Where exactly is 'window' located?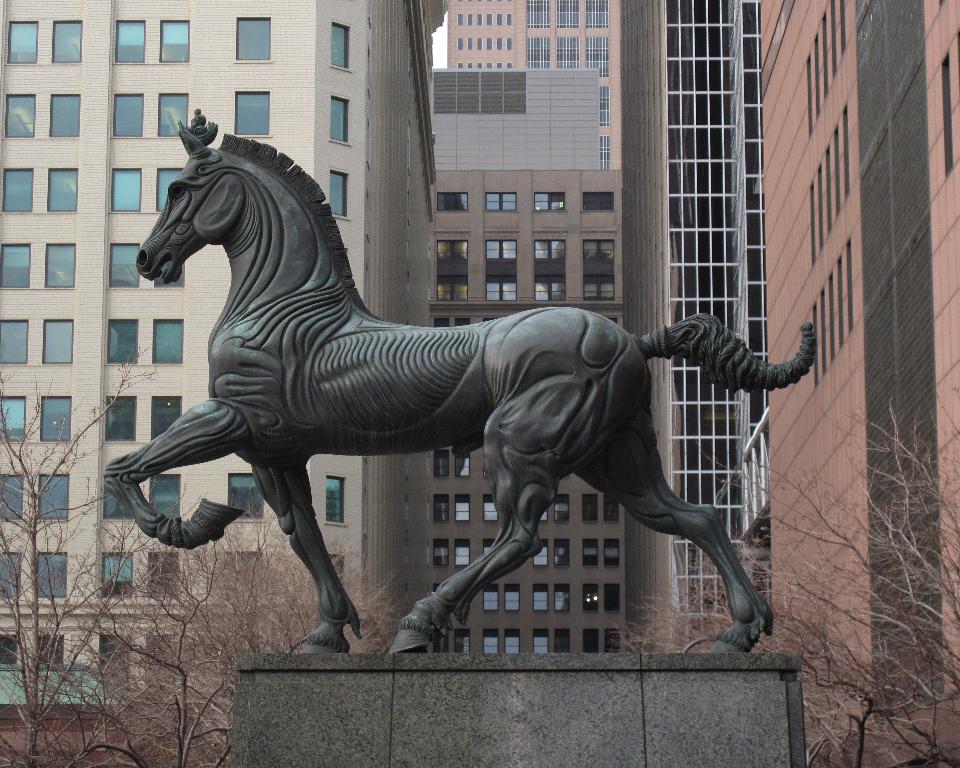
Its bounding box is region(329, 167, 350, 215).
